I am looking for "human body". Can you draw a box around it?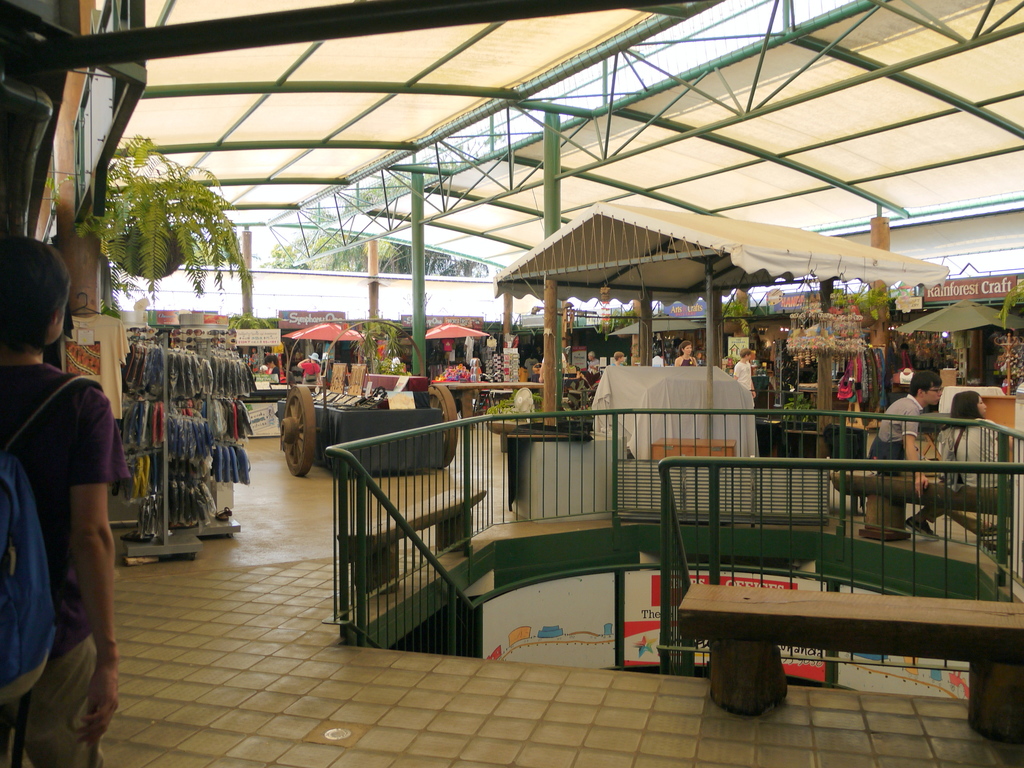
Sure, the bounding box is x1=862 y1=368 x2=943 y2=504.
